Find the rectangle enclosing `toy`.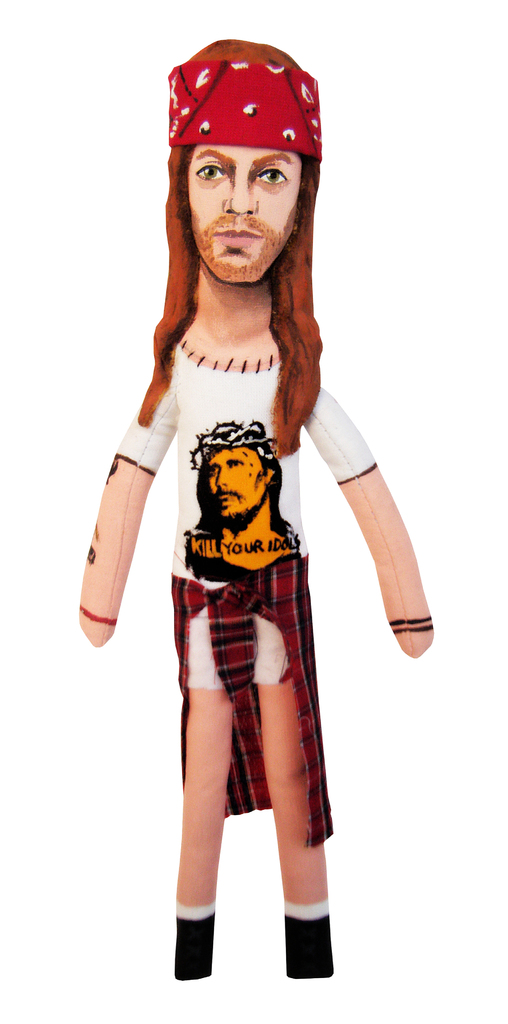
select_region(76, 34, 439, 983).
